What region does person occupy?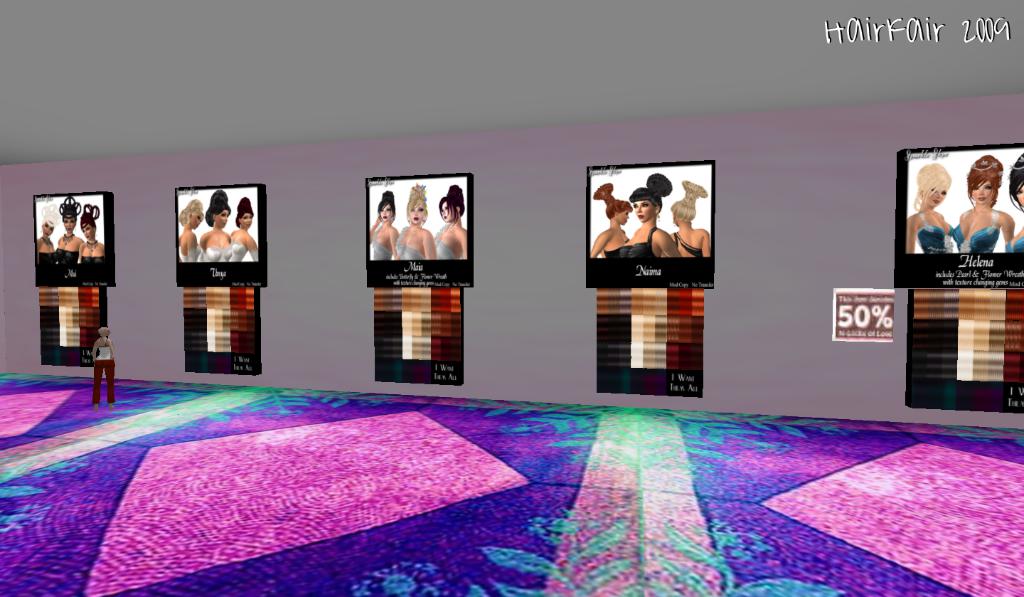
[x1=590, y1=179, x2=631, y2=259].
